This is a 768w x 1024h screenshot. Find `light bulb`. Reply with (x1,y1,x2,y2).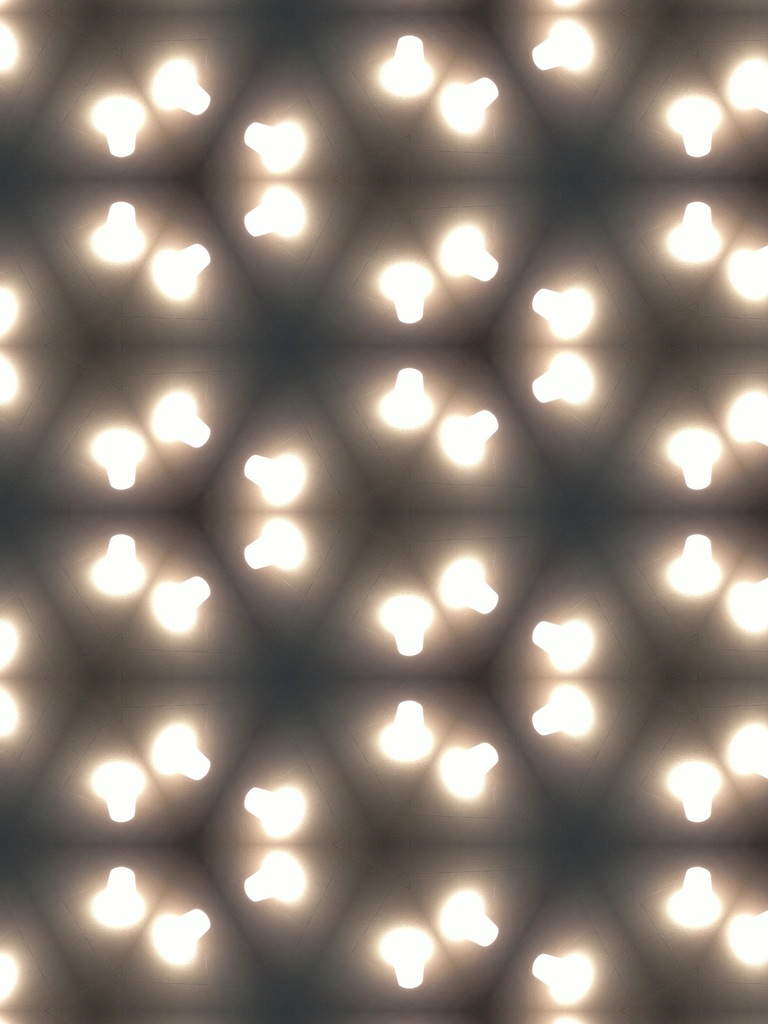
(441,217,497,280).
